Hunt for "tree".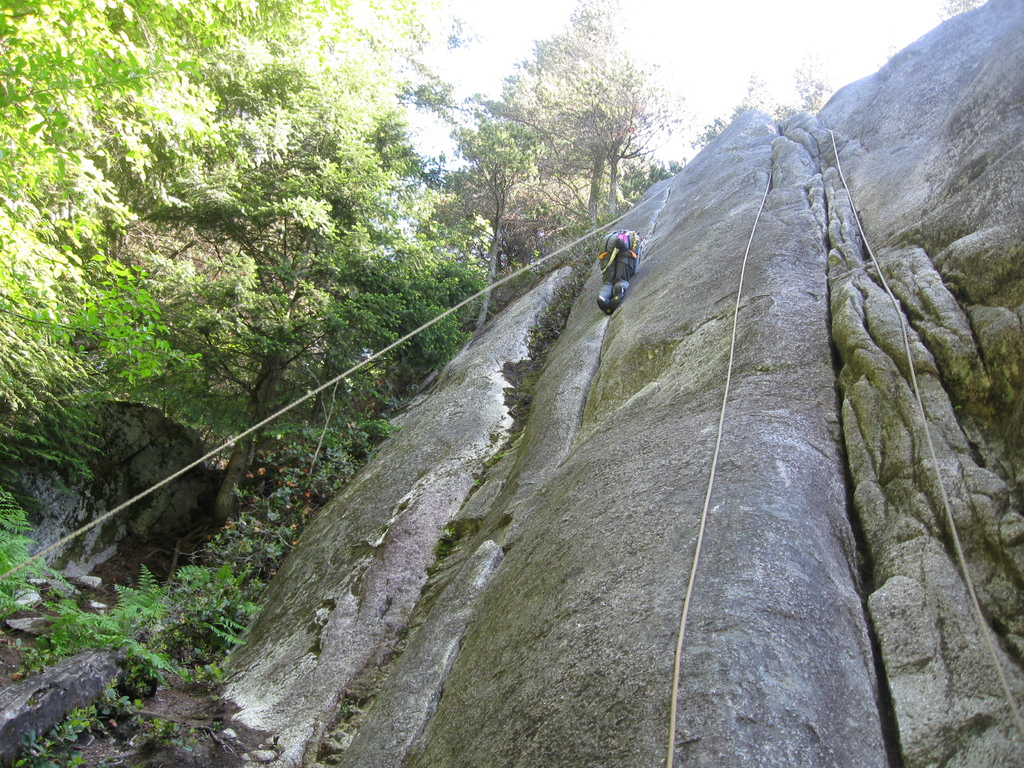
Hunted down at box=[110, 58, 419, 532].
